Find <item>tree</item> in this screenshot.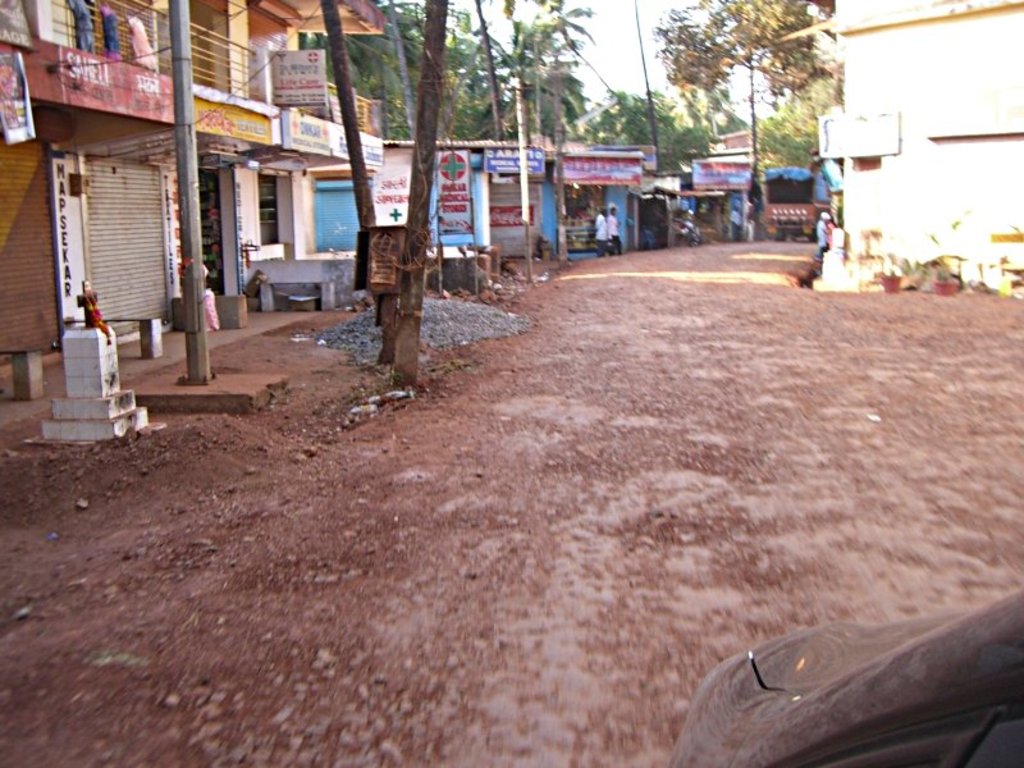
The bounding box for <item>tree</item> is bbox=(765, 59, 850, 189).
